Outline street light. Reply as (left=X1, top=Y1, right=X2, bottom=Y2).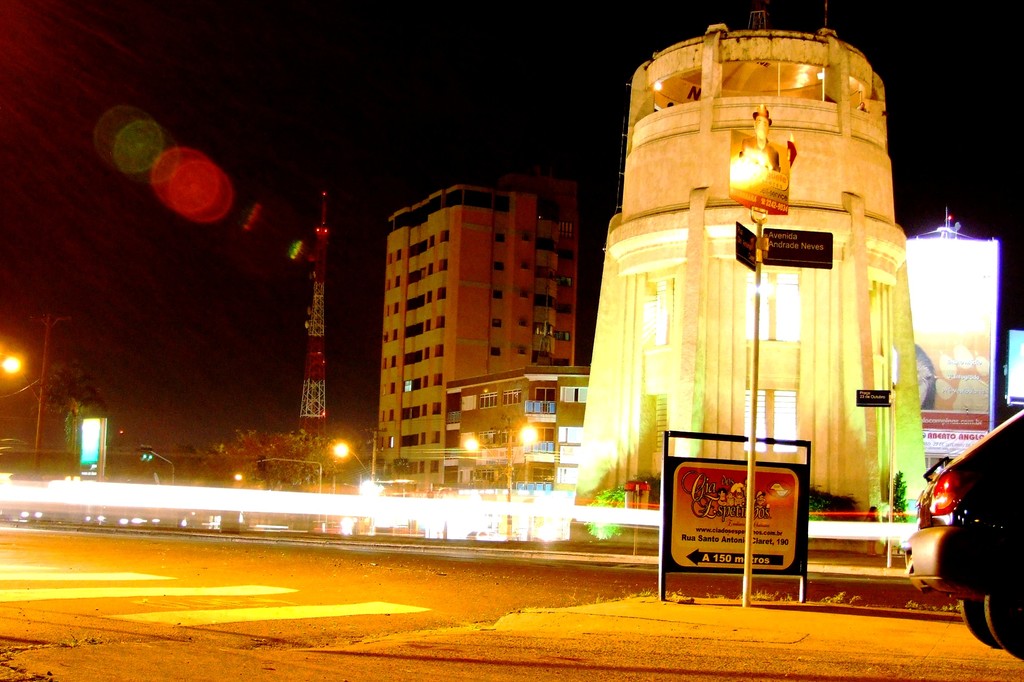
(left=463, top=417, right=536, bottom=539).
